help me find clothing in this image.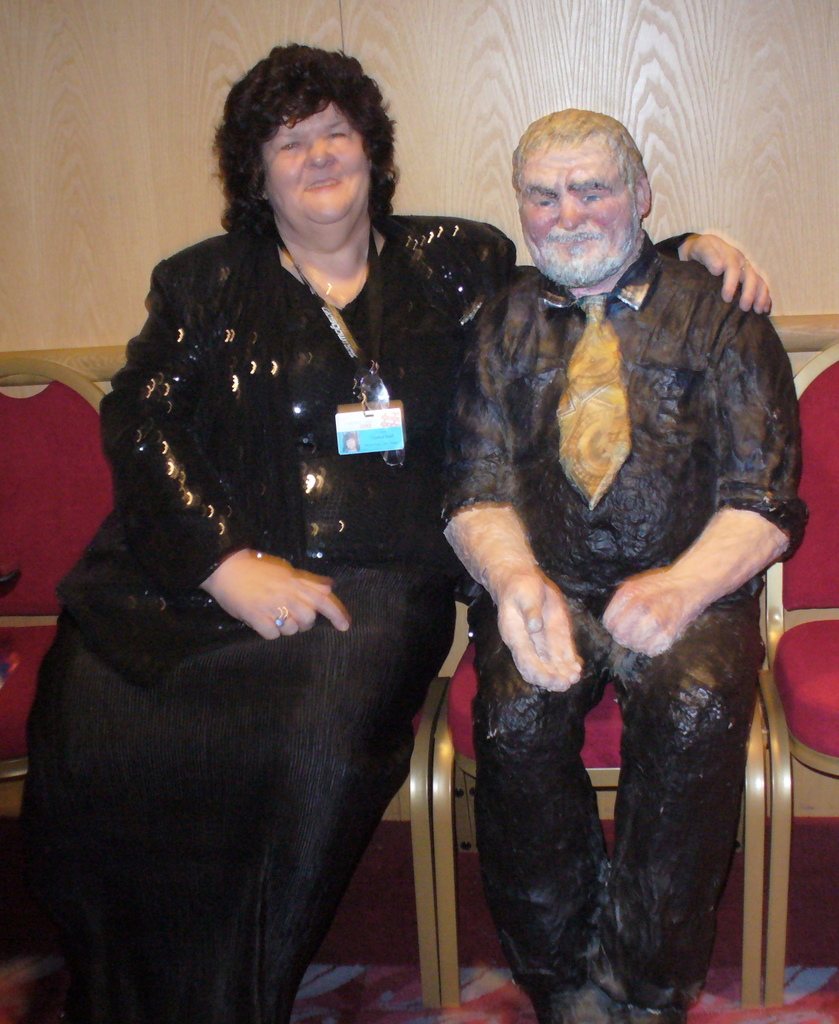
Found it: (0,202,697,1023).
